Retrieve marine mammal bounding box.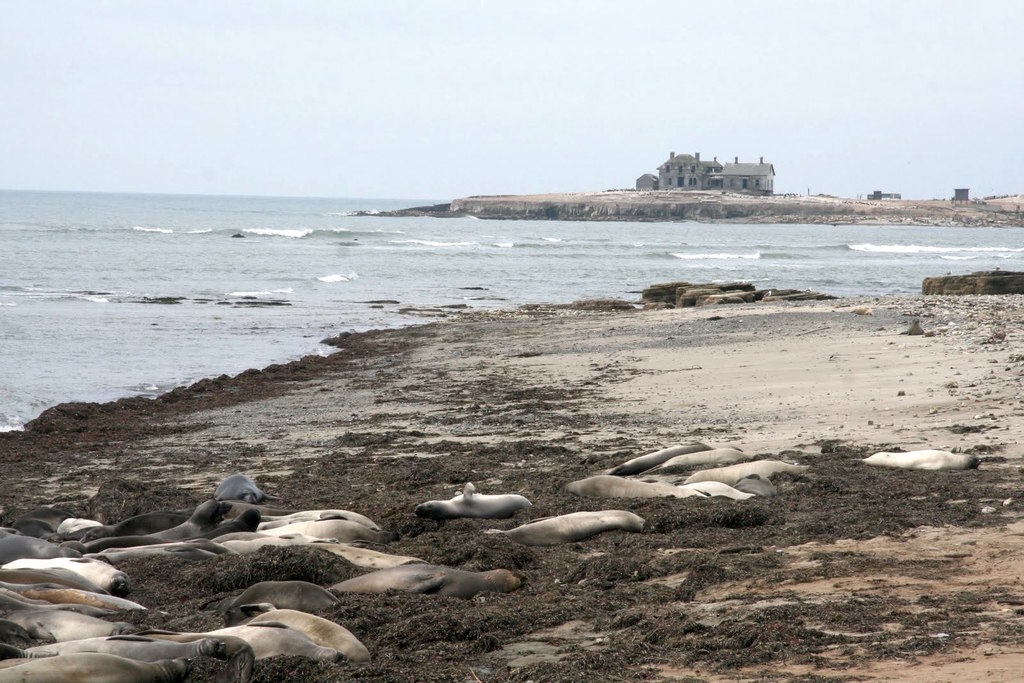
Bounding box: {"x1": 331, "y1": 561, "x2": 525, "y2": 600}.
